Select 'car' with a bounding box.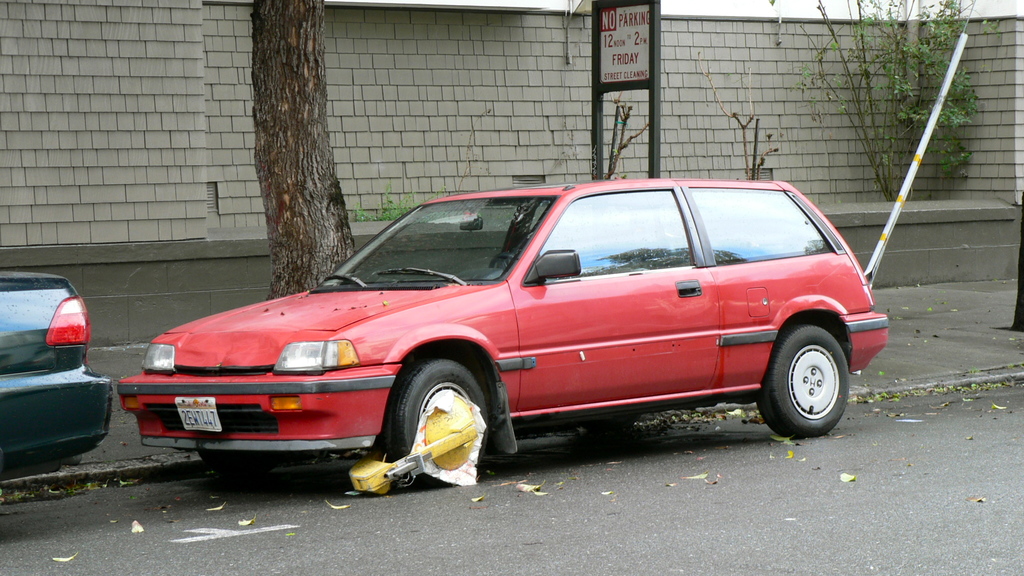
(x1=0, y1=234, x2=120, y2=498).
